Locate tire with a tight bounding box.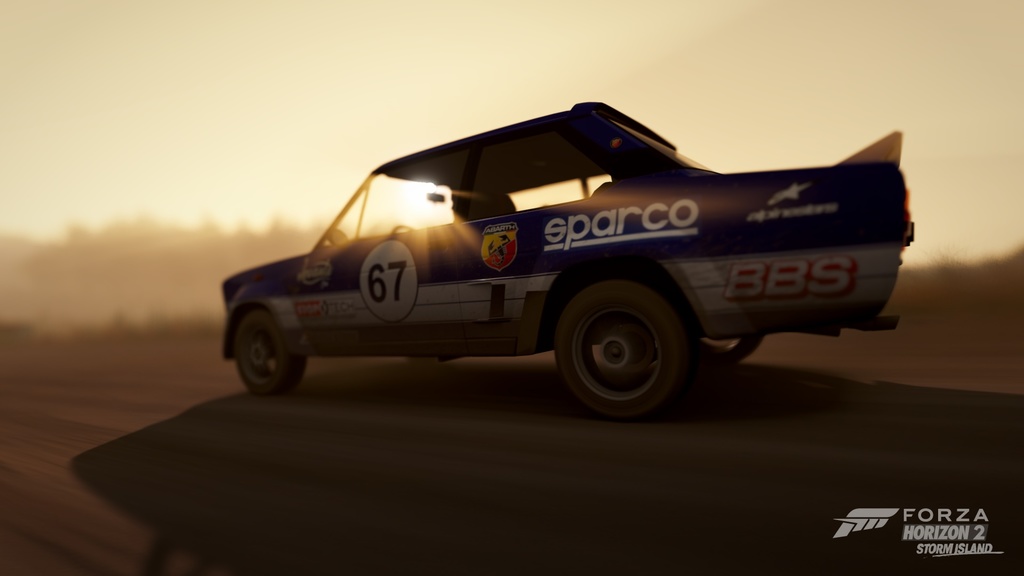
{"left": 694, "top": 338, "right": 765, "bottom": 367}.
